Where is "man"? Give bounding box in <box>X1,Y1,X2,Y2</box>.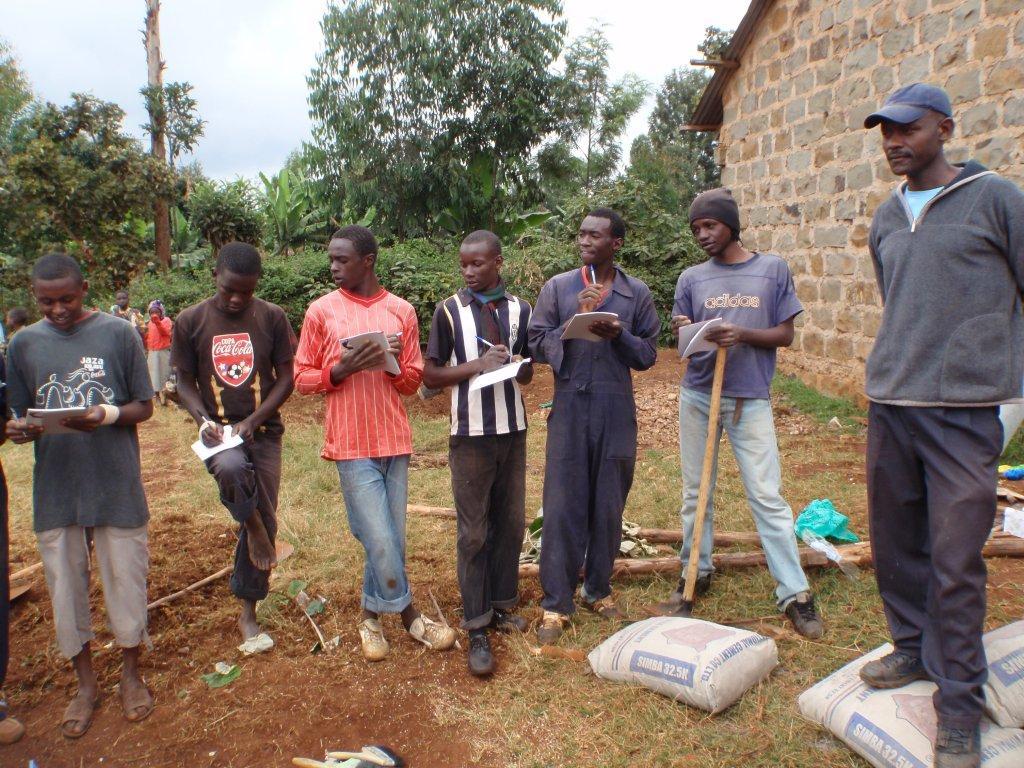
<box>108,289,148,333</box>.
